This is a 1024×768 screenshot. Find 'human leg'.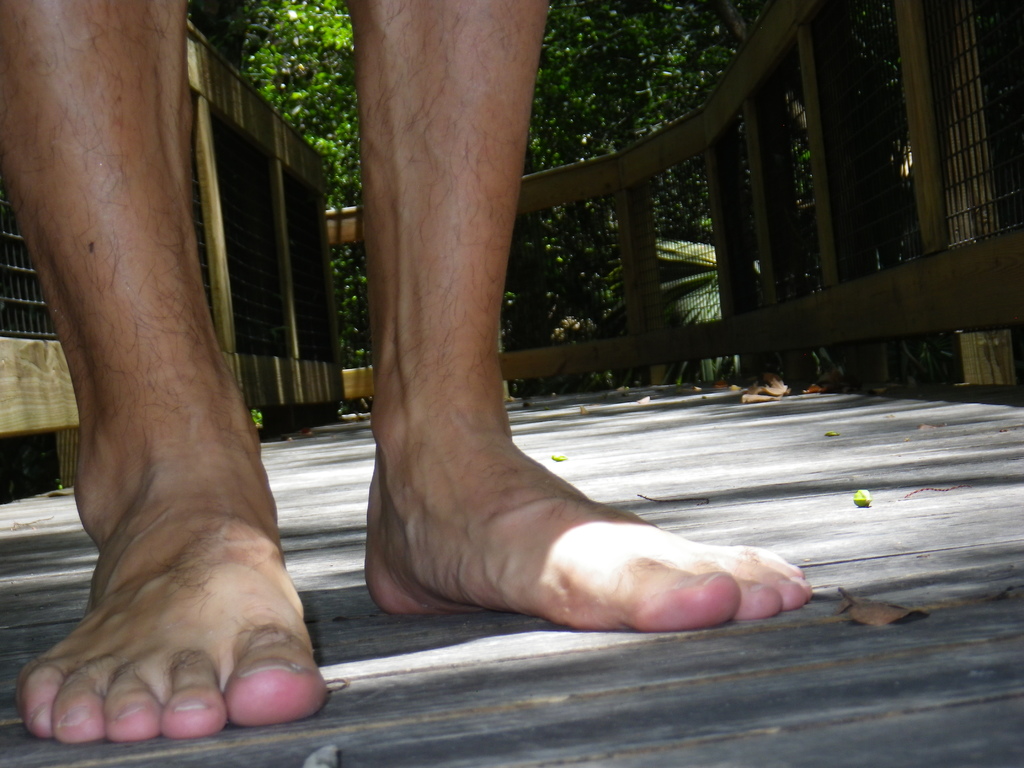
Bounding box: (342,0,807,618).
